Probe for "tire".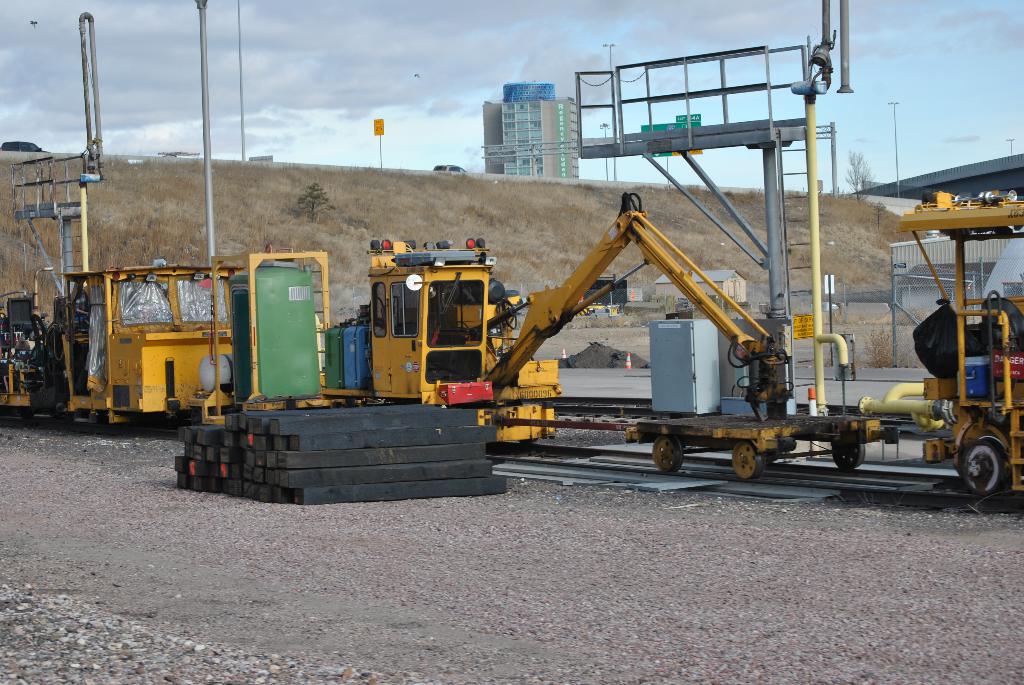
Probe result: crop(832, 442, 865, 469).
